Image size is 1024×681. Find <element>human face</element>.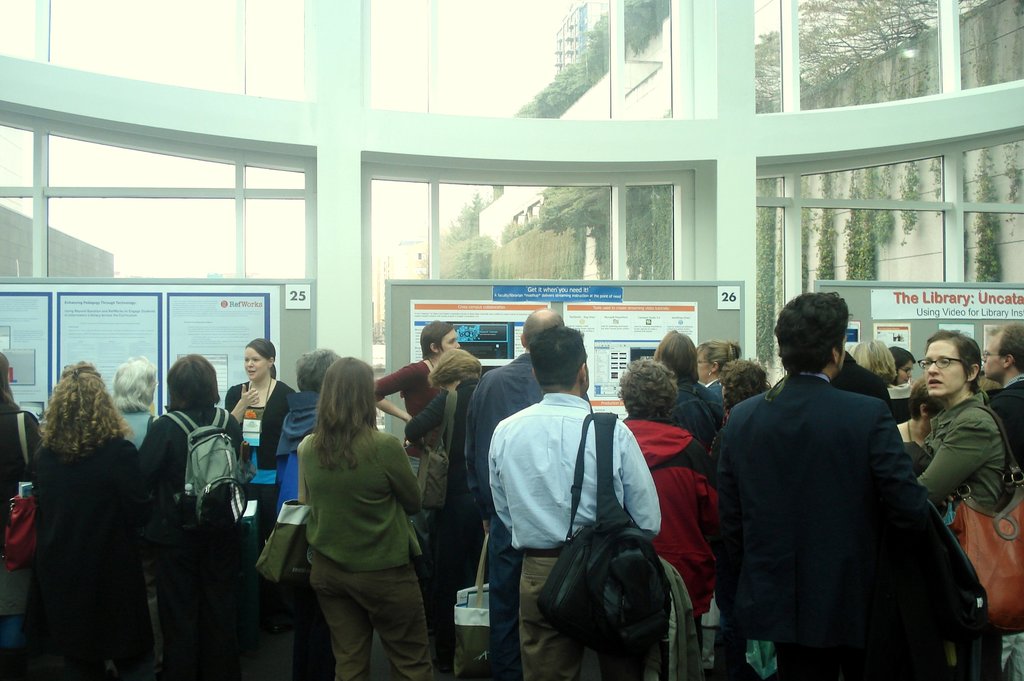
locate(980, 329, 1002, 382).
